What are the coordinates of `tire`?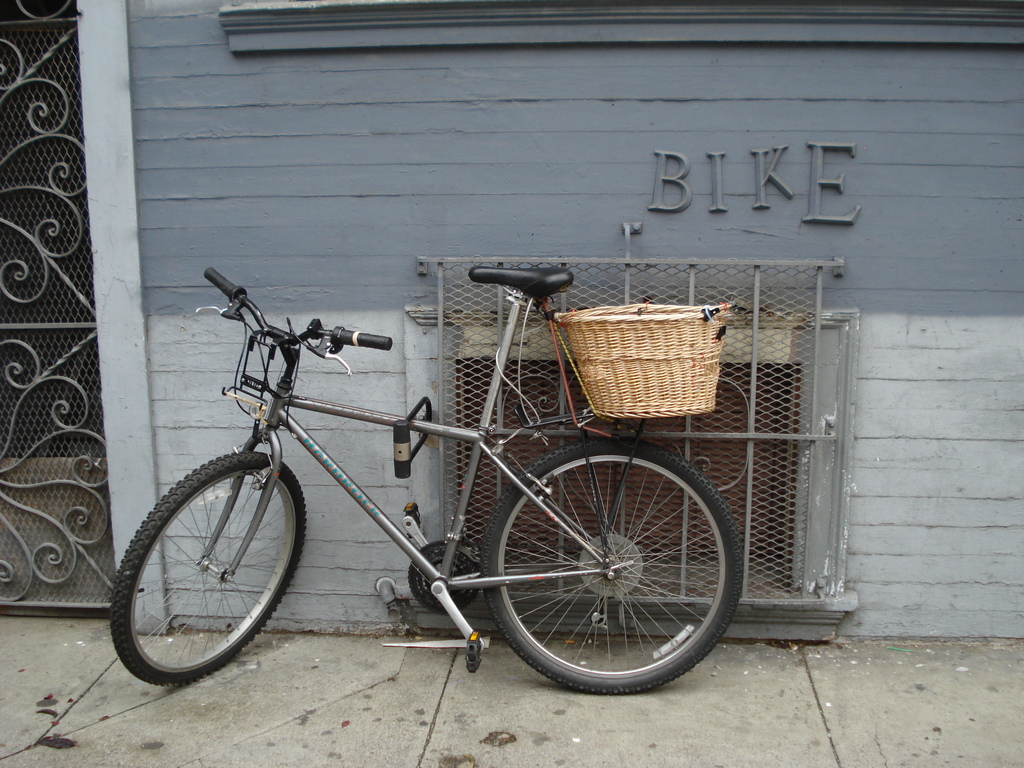
BBox(109, 449, 310, 687).
